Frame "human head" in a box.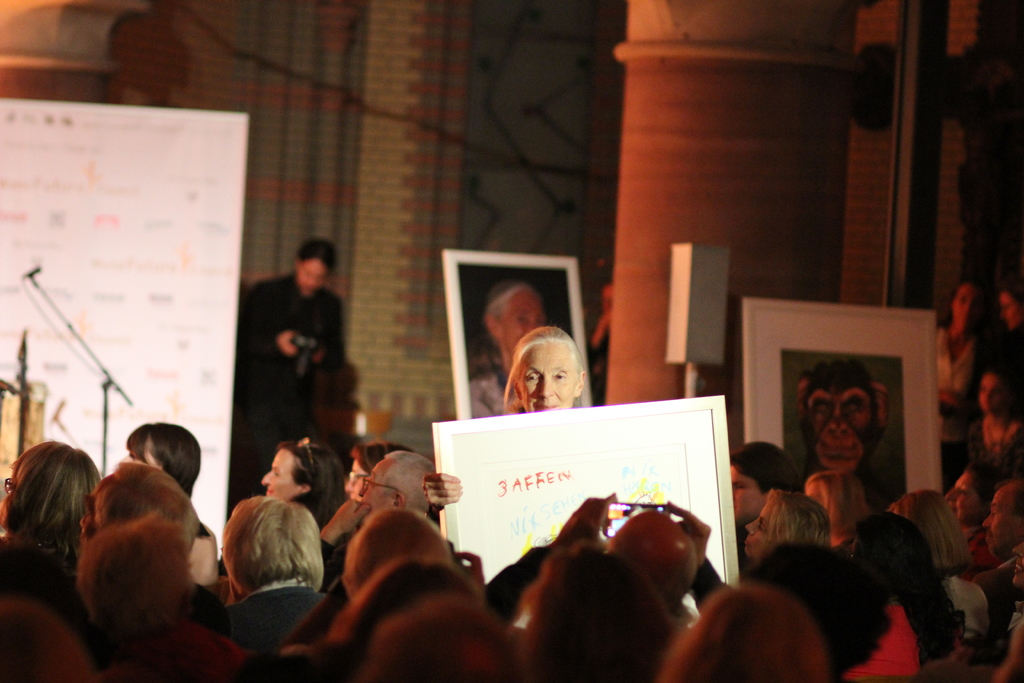
[0,442,99,546].
